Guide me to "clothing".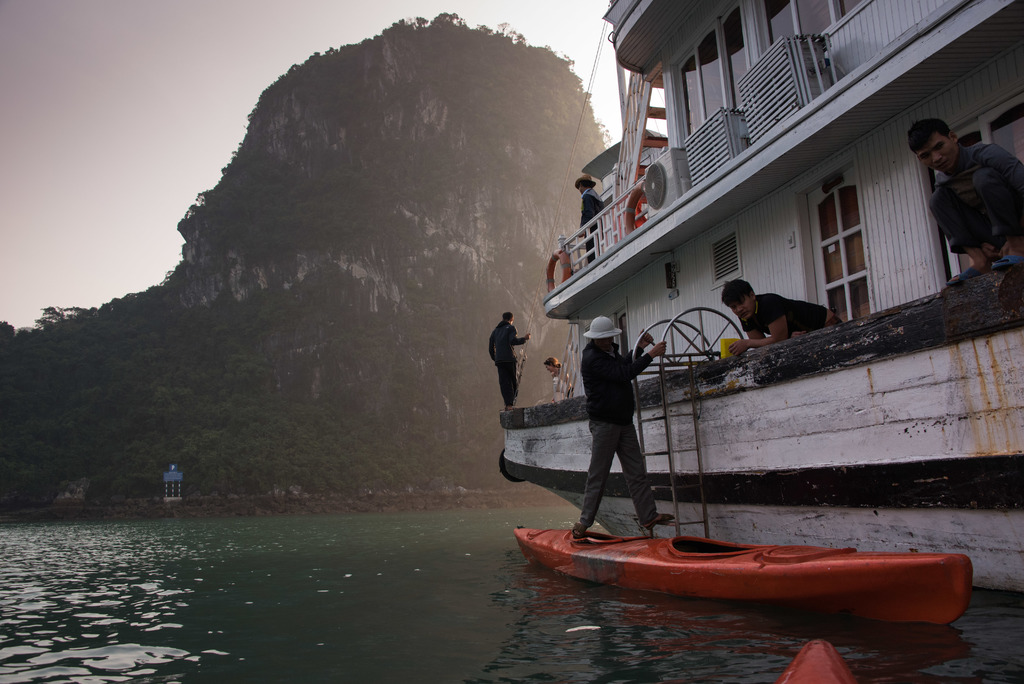
Guidance: (744, 289, 830, 330).
